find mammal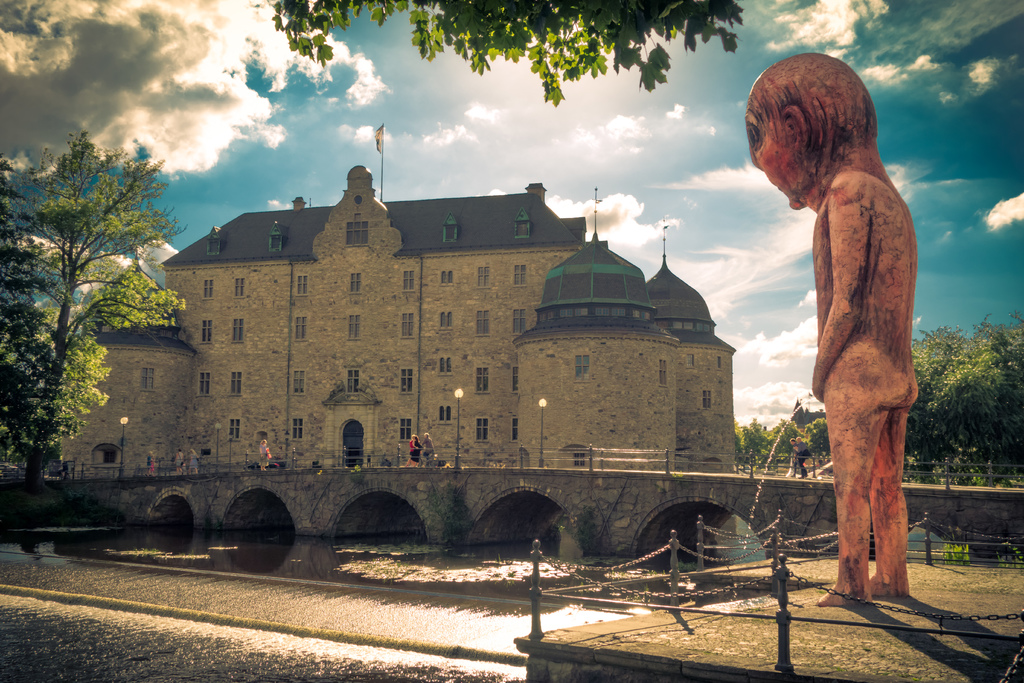
box(174, 448, 184, 474)
